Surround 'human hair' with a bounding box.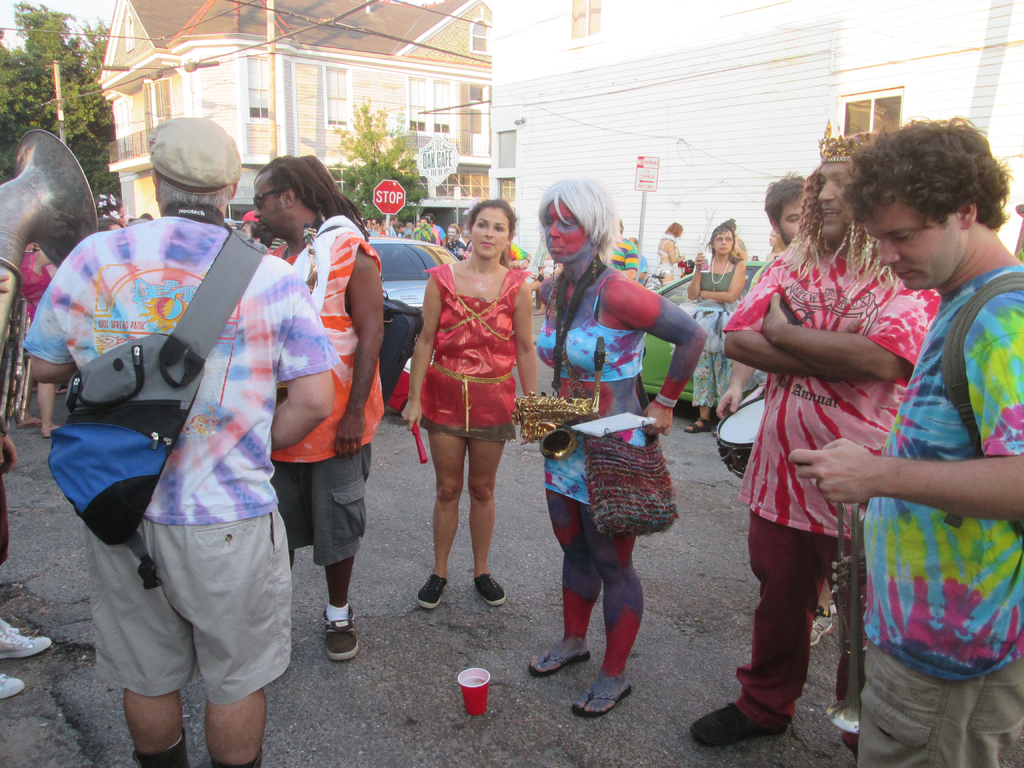
(left=465, top=198, right=515, bottom=269).
